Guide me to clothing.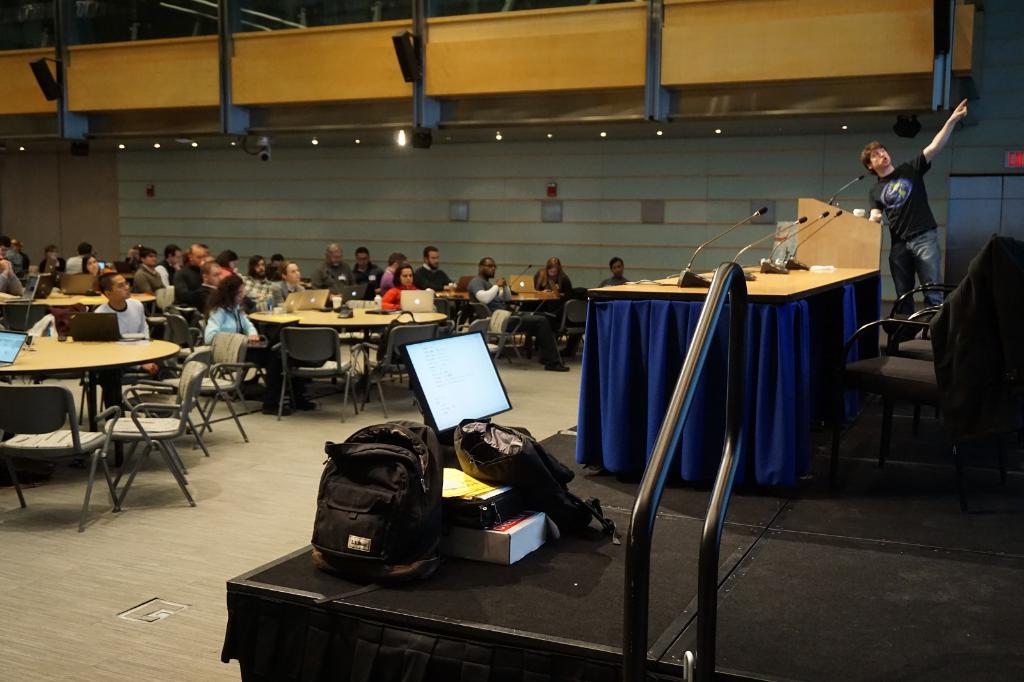
Guidance: (415,262,454,313).
